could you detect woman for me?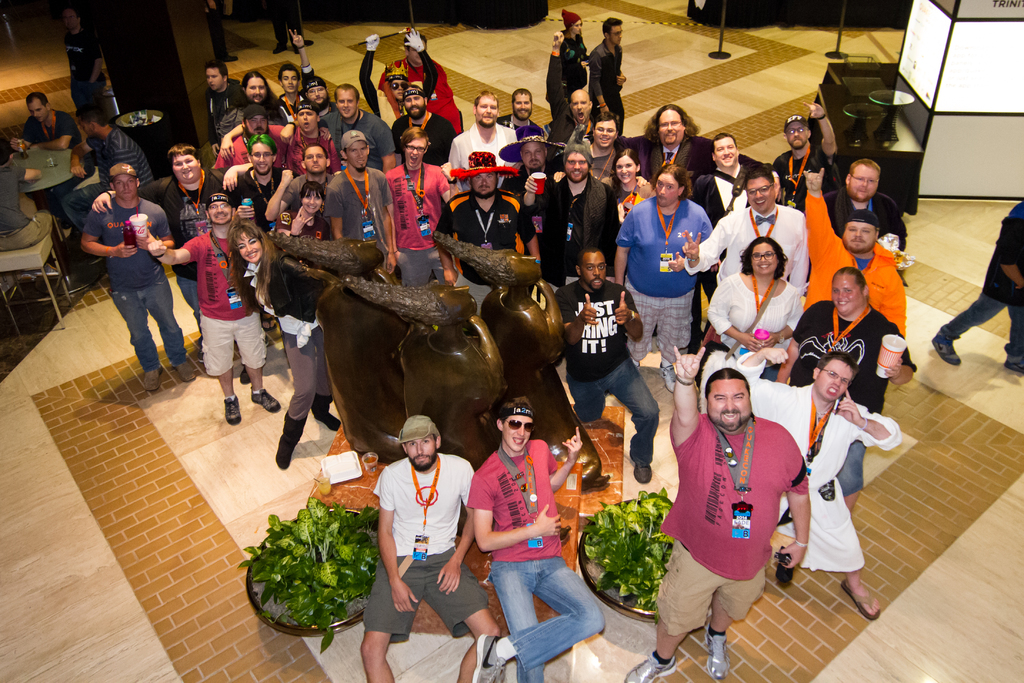
Detection result: select_region(711, 238, 797, 372).
